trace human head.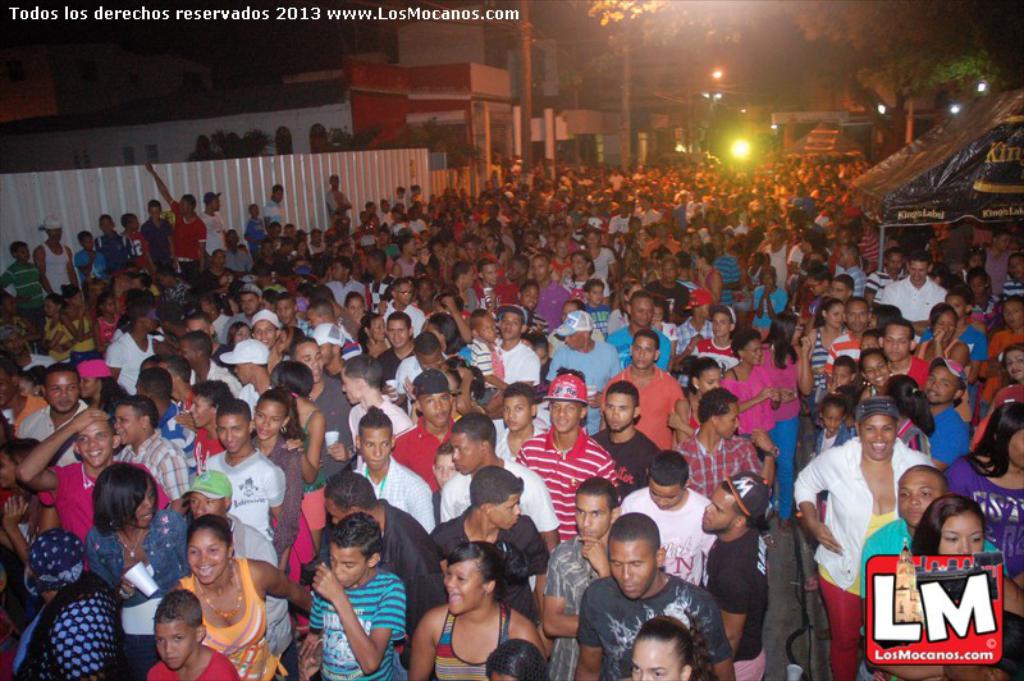
Traced to 413,330,444,371.
